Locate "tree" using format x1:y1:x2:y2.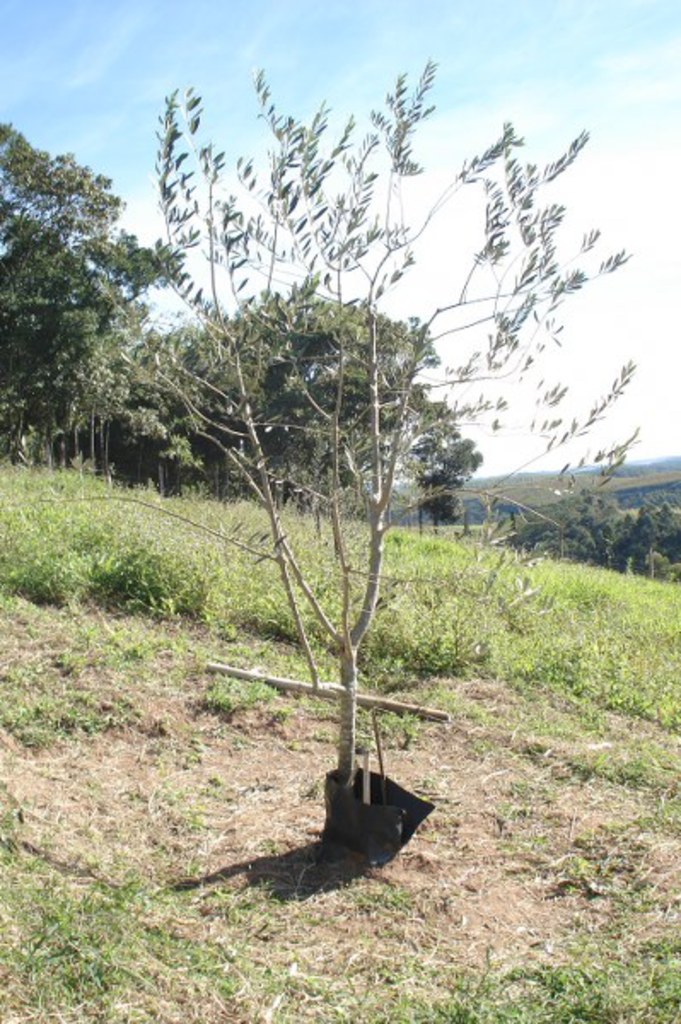
58:92:650:847.
